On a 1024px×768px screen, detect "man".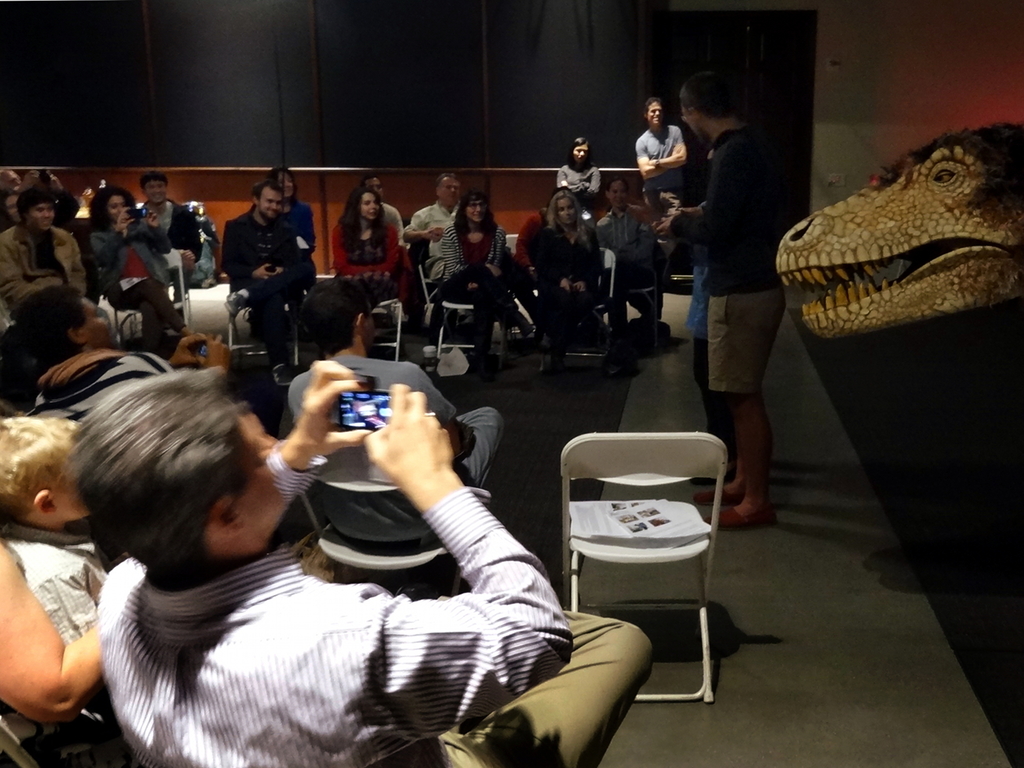
left=0, top=186, right=87, bottom=326.
